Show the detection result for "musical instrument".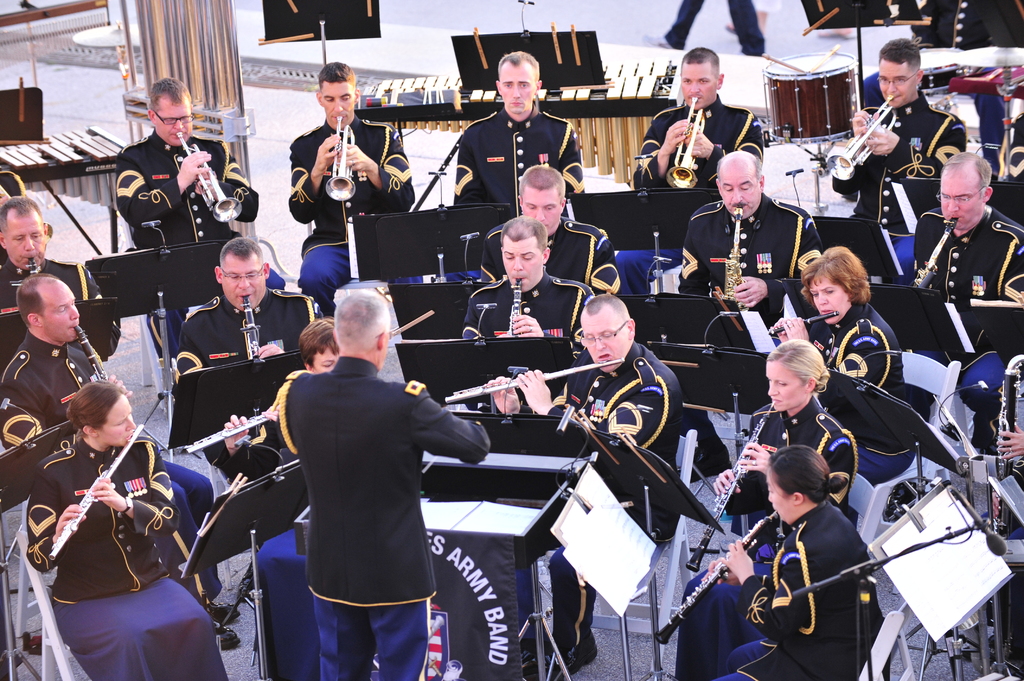
[67,319,113,380].
